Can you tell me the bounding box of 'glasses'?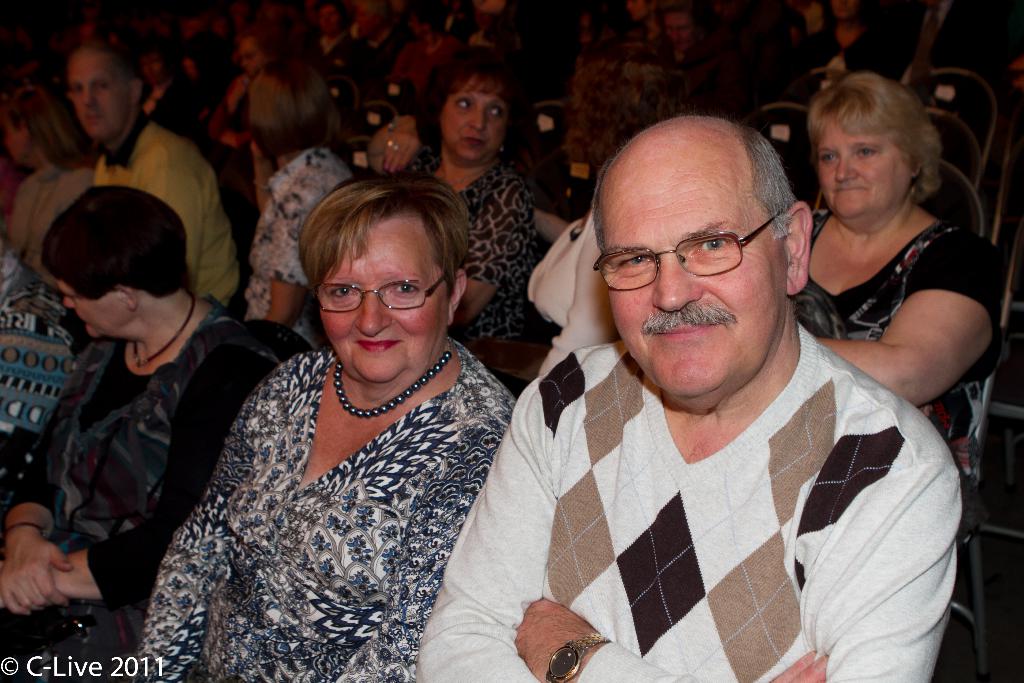
bbox(310, 264, 458, 315).
